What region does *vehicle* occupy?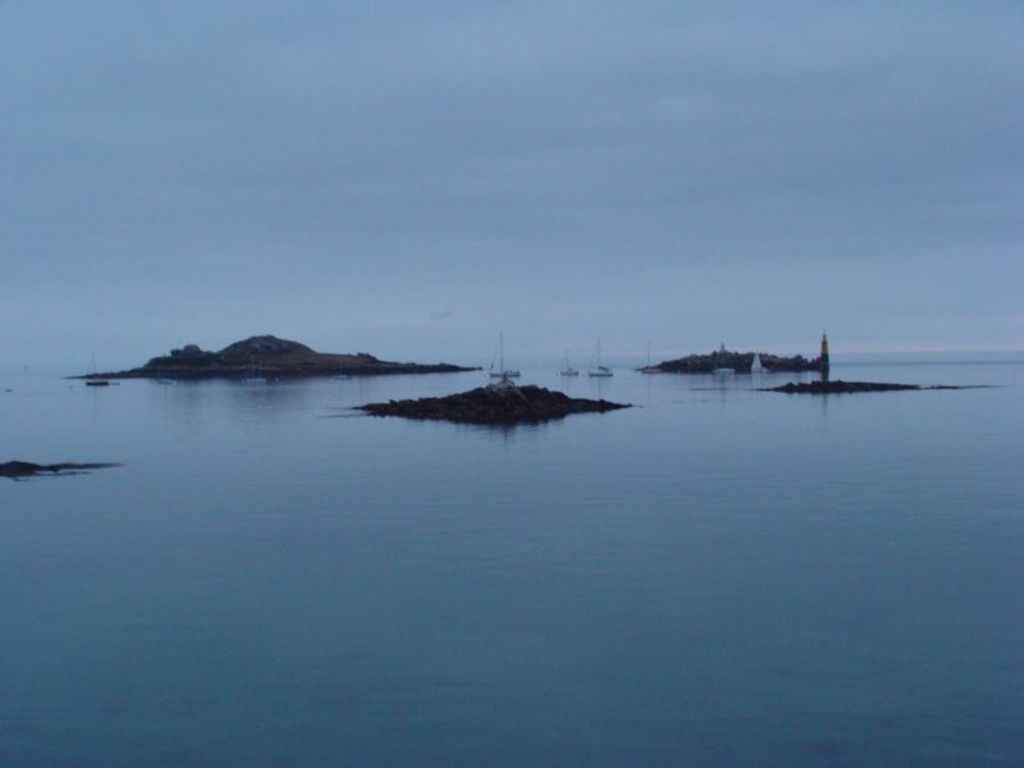
left=476, top=329, right=524, bottom=384.
